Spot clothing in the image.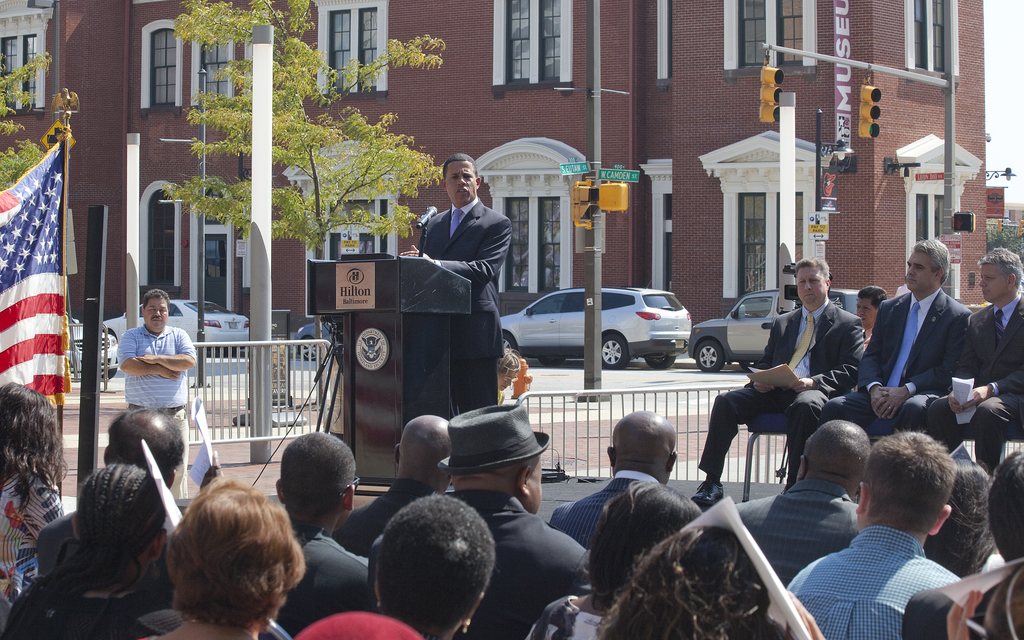
clothing found at 922:305:1023:477.
